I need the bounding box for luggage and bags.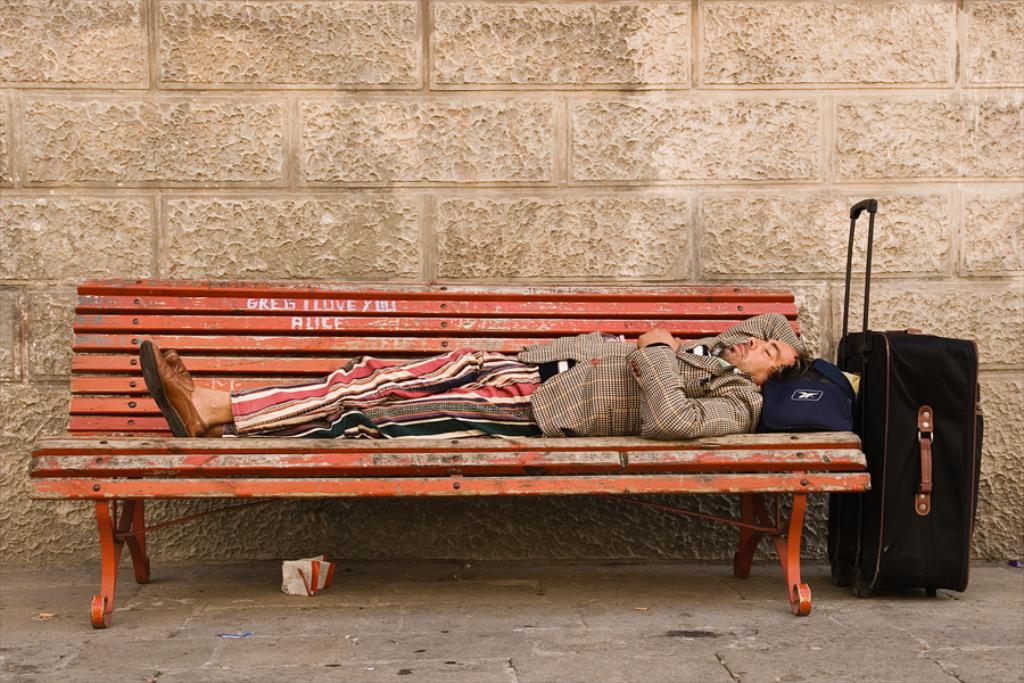
Here it is: (x1=755, y1=357, x2=856, y2=436).
